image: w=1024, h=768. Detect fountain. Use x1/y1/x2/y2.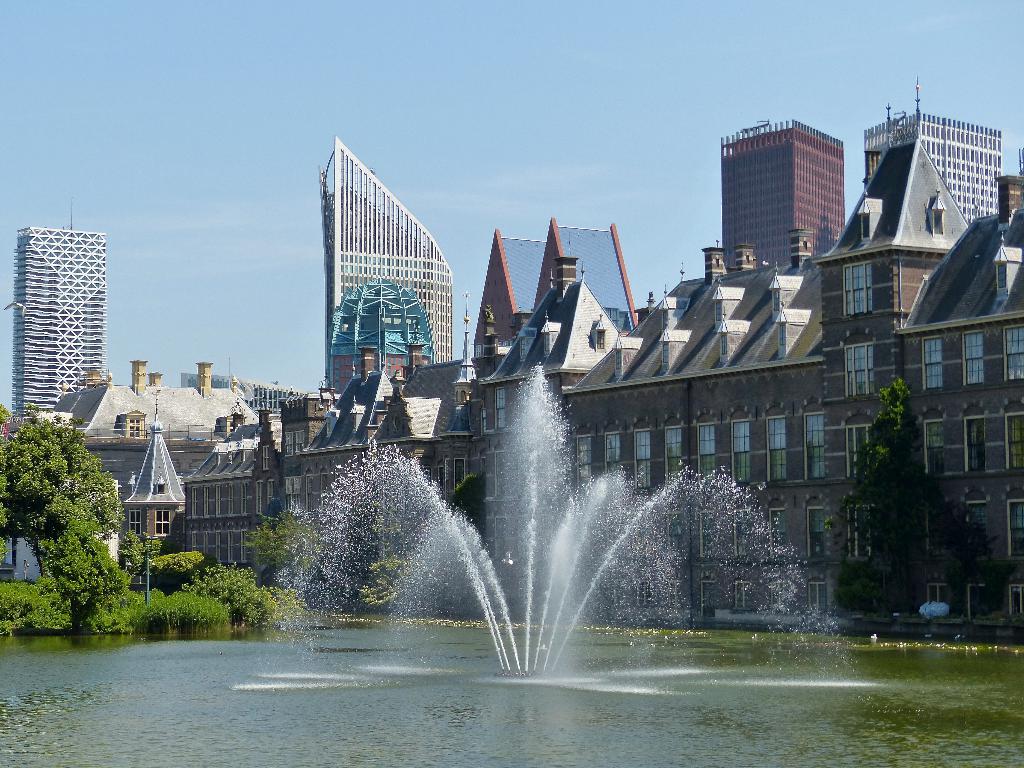
66/175/958/715.
